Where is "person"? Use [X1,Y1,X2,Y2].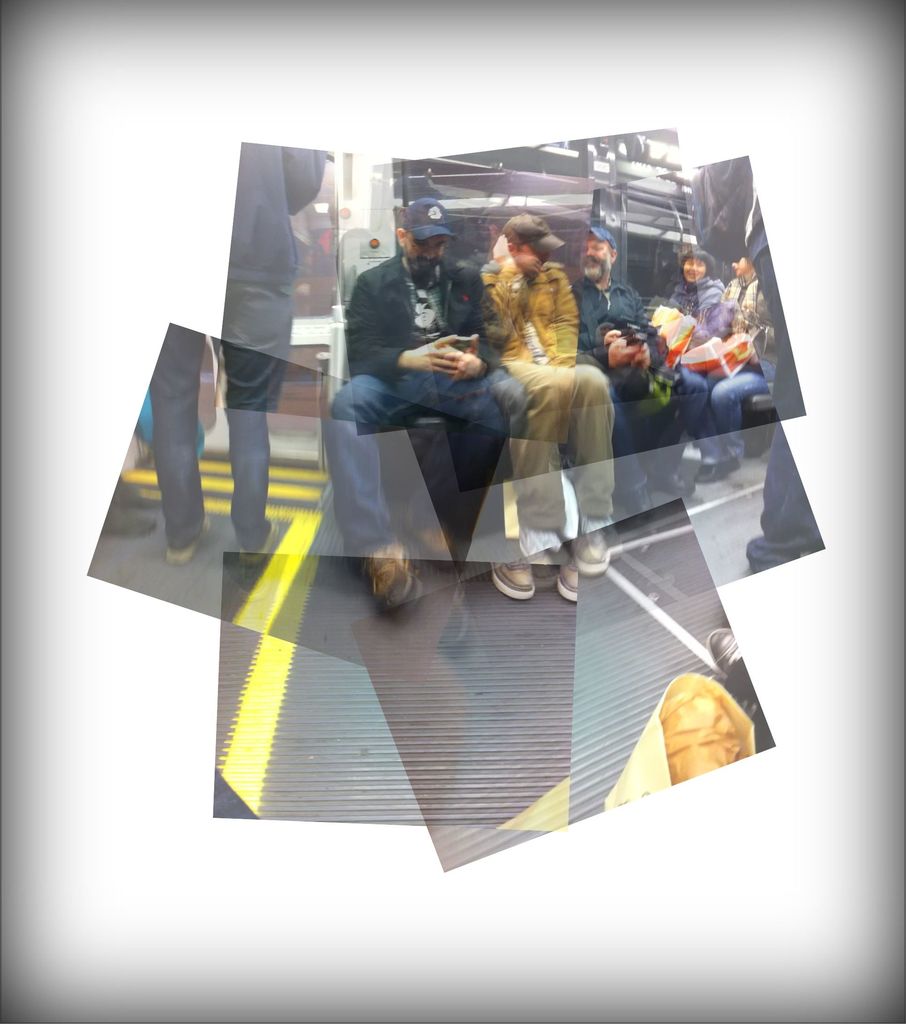
[672,227,741,465].
